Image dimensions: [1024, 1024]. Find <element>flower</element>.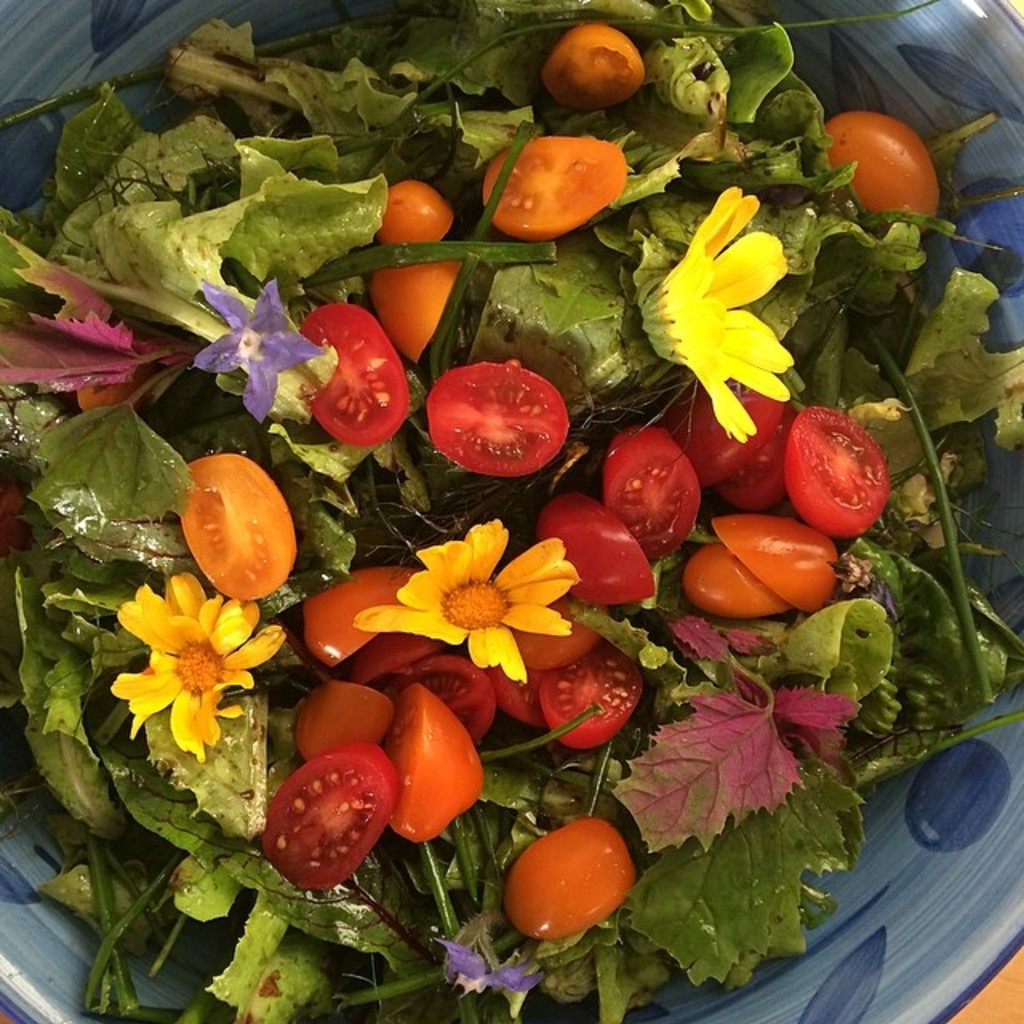
bbox(653, 190, 794, 440).
